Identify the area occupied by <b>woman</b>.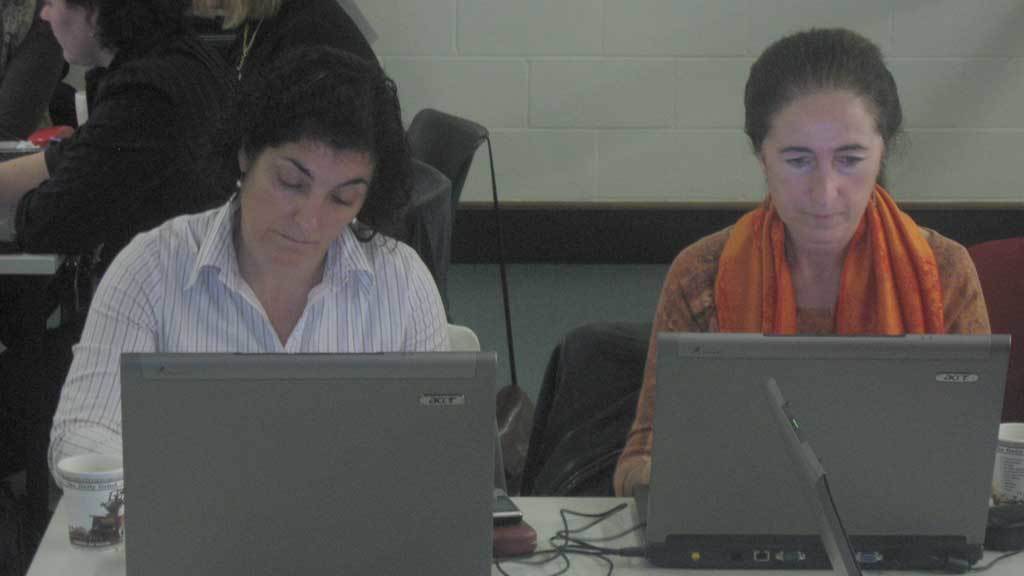
Area: crop(0, 0, 264, 474).
